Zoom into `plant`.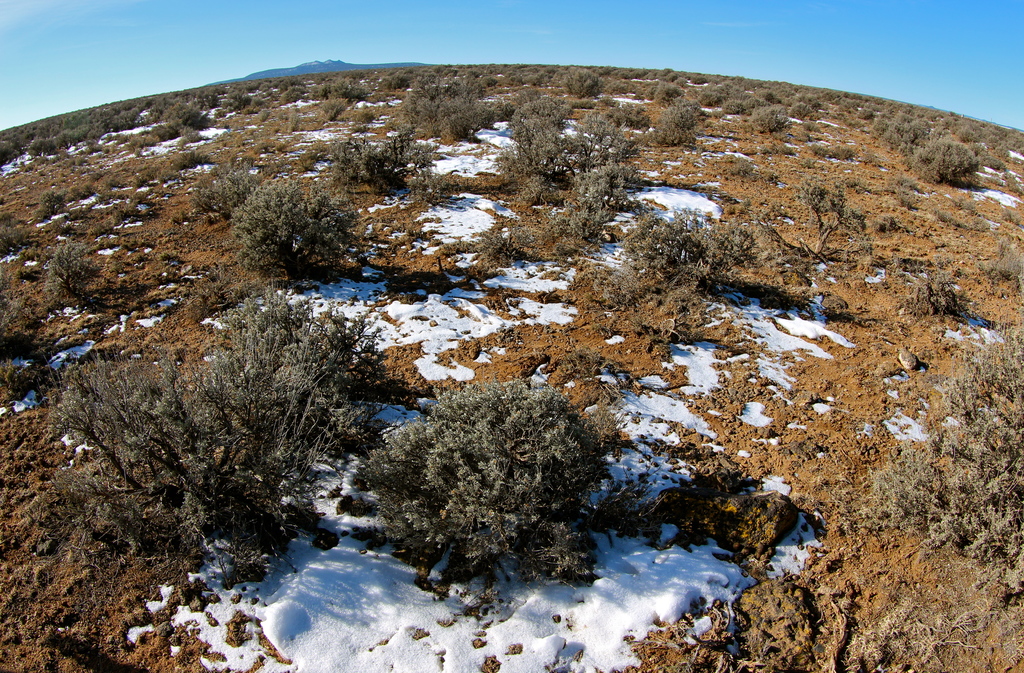
Zoom target: box=[440, 96, 499, 143].
